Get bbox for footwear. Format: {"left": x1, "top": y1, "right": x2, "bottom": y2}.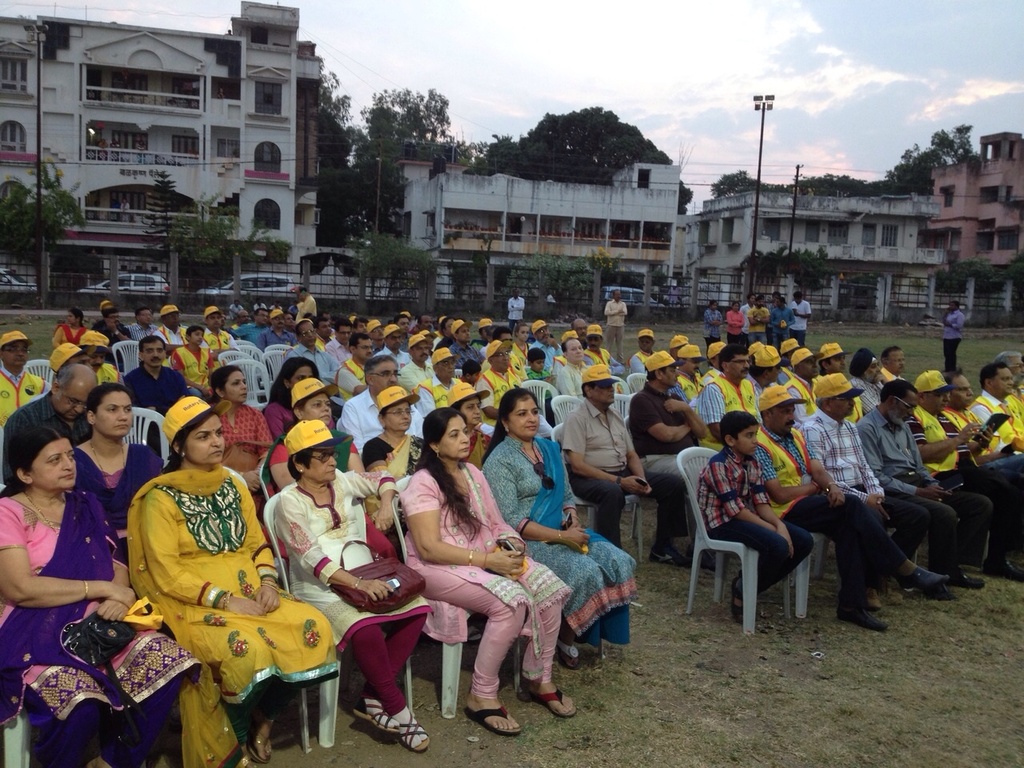
{"left": 833, "top": 604, "right": 888, "bottom": 630}.
